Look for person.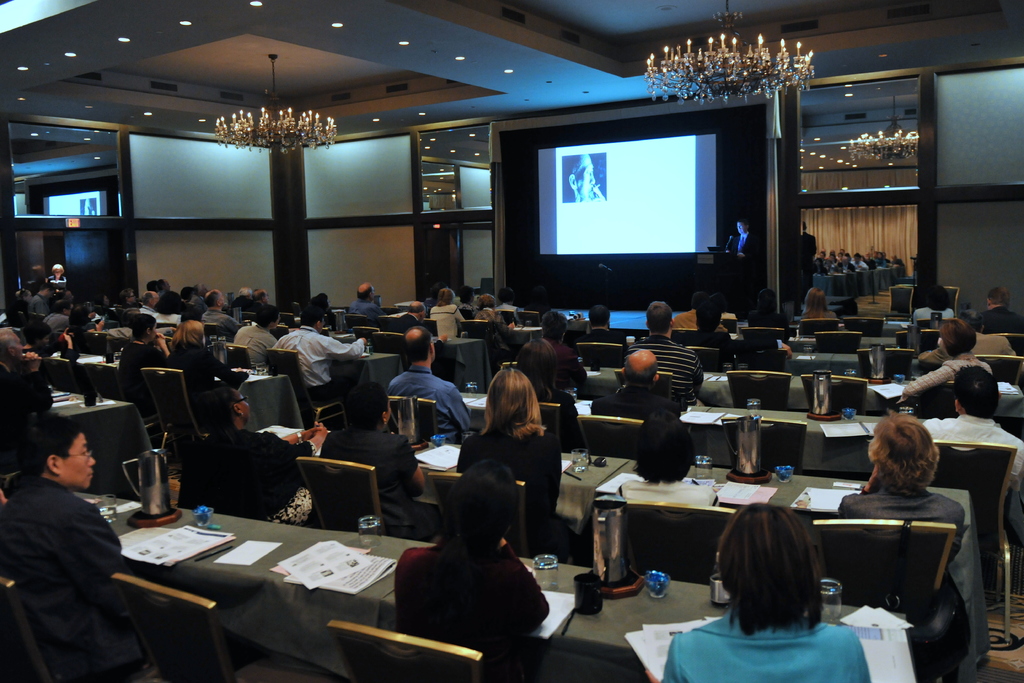
Found: BBox(671, 292, 728, 333).
